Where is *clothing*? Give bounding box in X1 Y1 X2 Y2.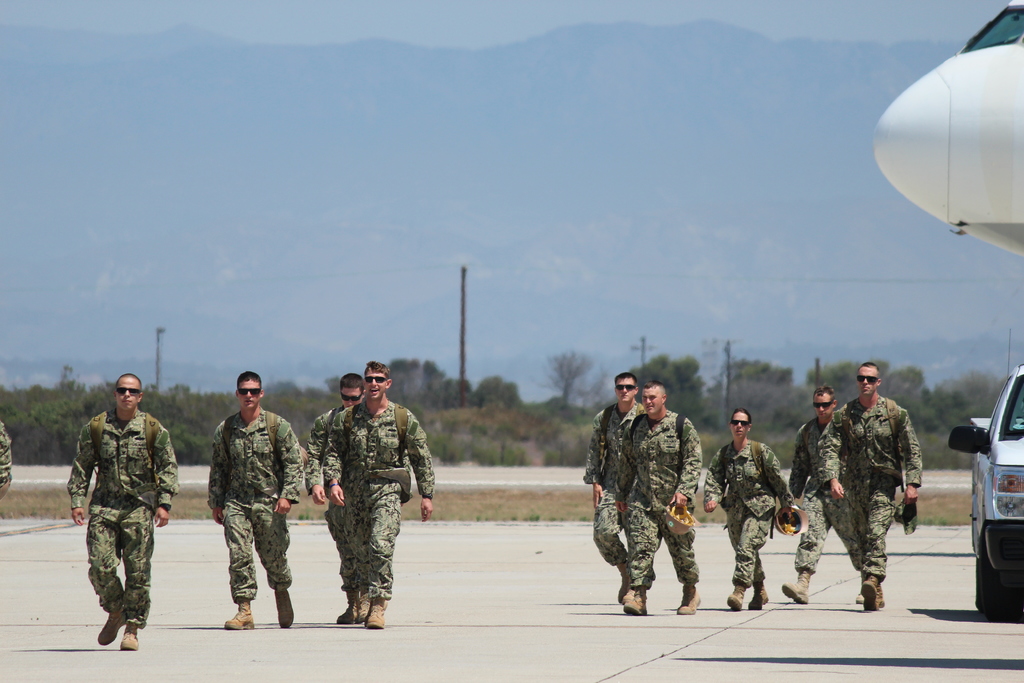
577 402 648 574.
